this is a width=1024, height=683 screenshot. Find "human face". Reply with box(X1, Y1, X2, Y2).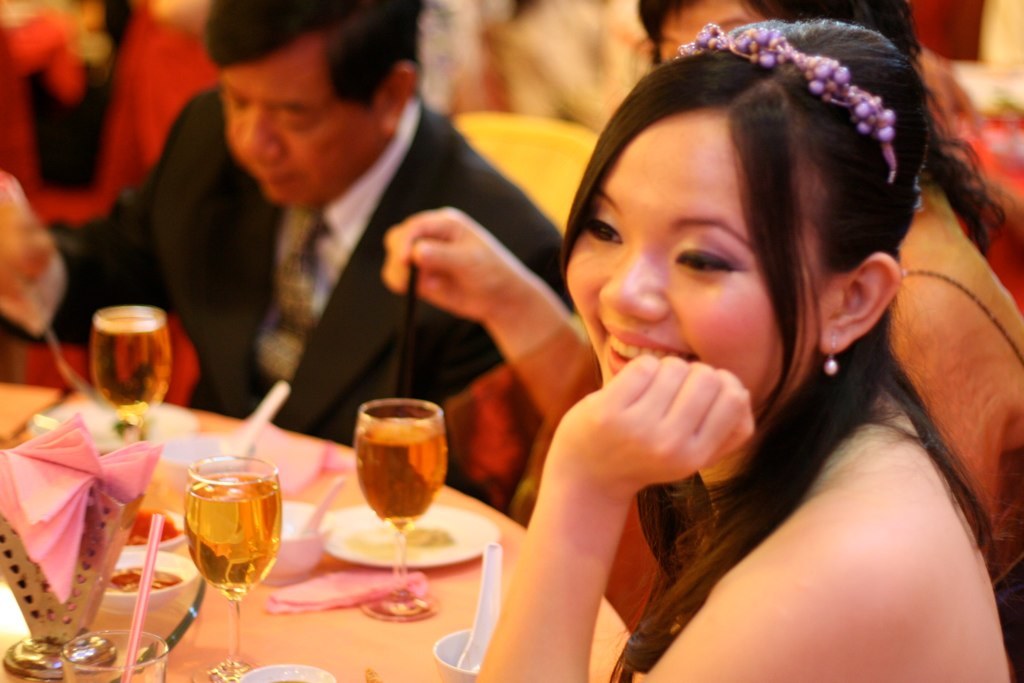
box(222, 48, 382, 205).
